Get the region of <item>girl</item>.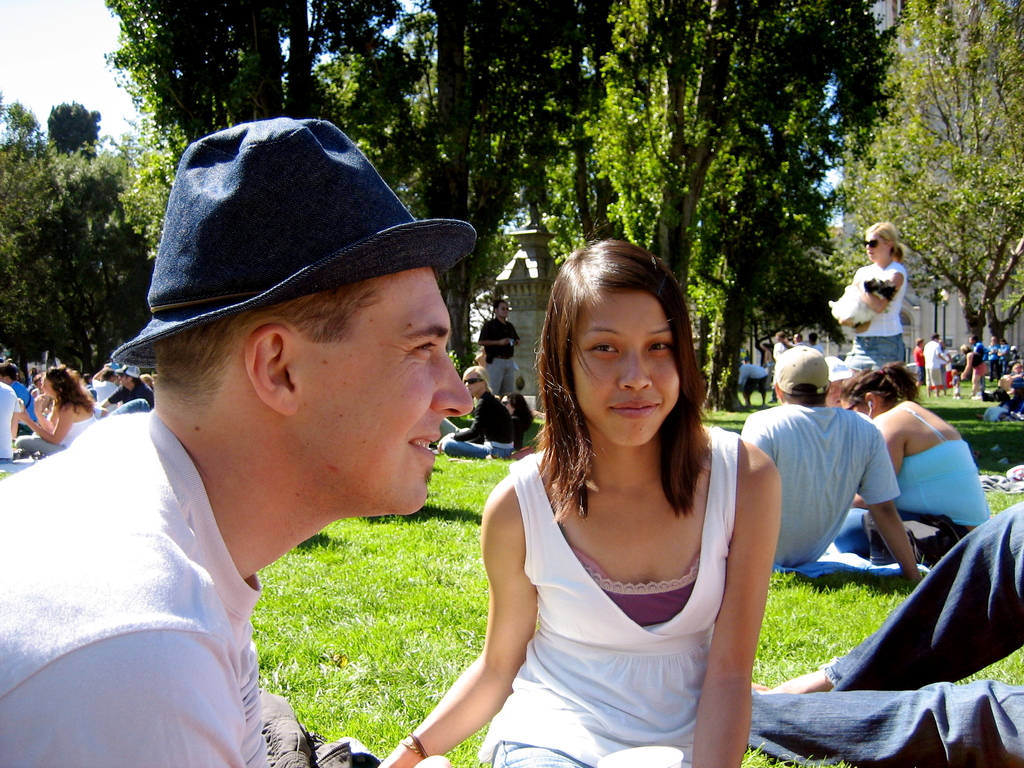
bbox(966, 333, 986, 392).
